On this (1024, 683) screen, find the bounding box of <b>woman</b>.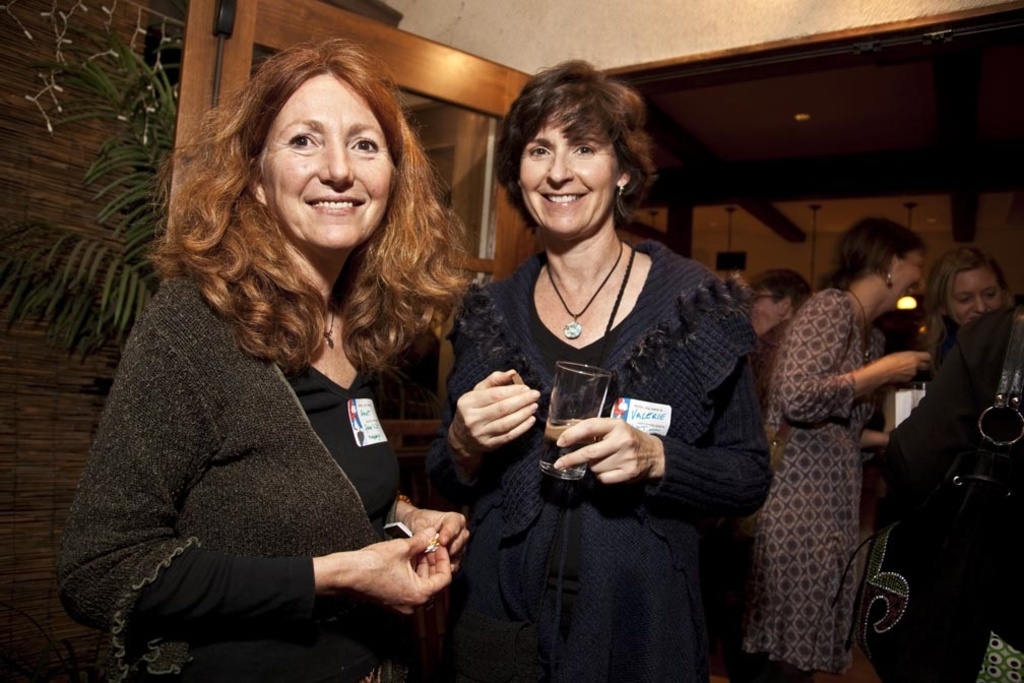
Bounding box: (left=913, top=240, right=1023, bottom=333).
